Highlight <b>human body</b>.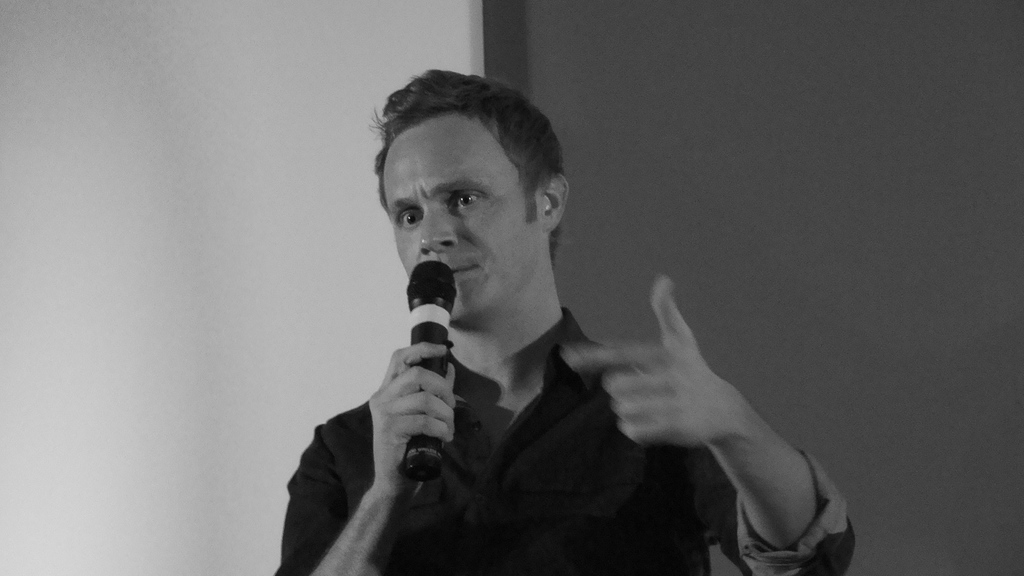
Highlighted region: crop(323, 119, 828, 575).
